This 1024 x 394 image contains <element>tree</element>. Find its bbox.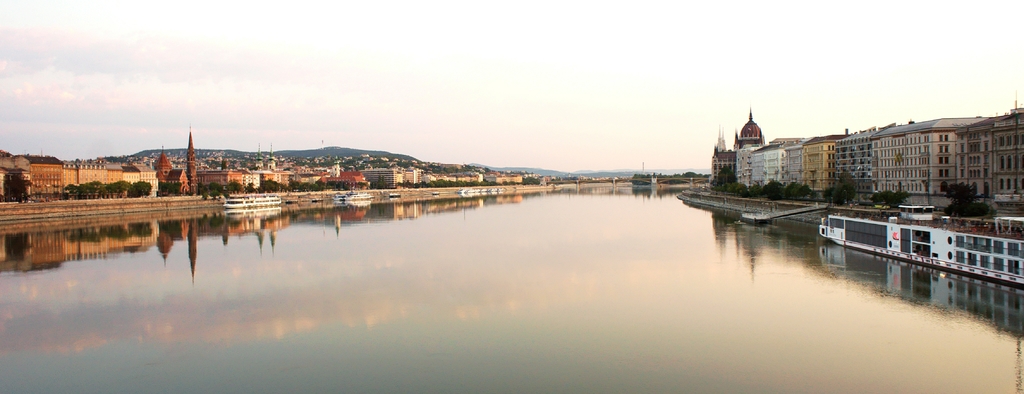
detection(129, 180, 155, 199).
